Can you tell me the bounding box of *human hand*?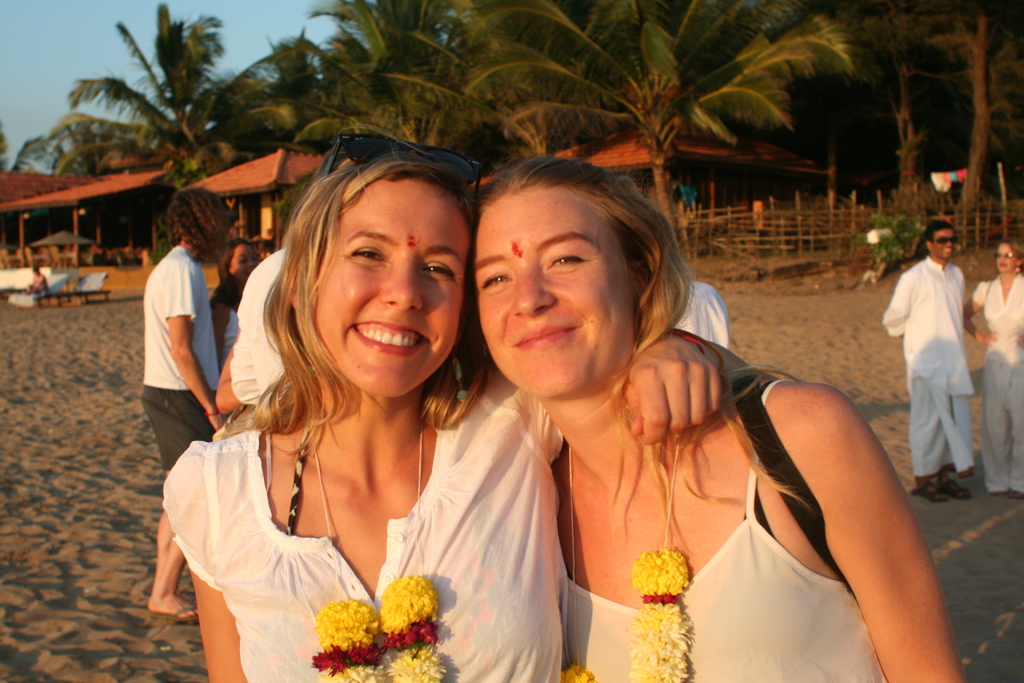
617 334 752 475.
